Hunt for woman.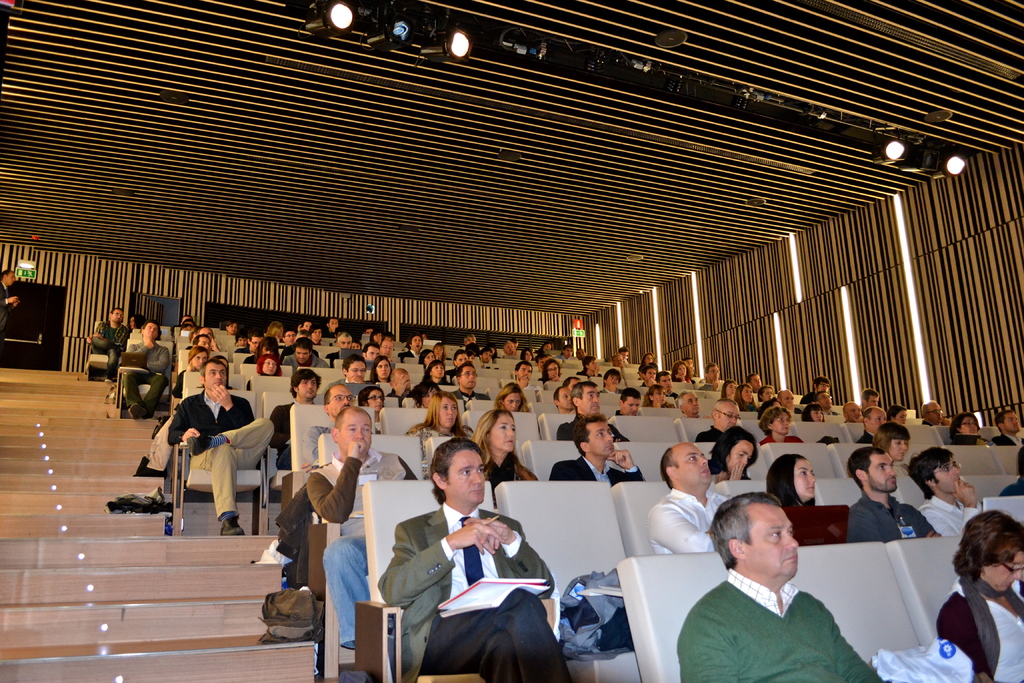
Hunted down at <region>328, 332, 352, 365</region>.
